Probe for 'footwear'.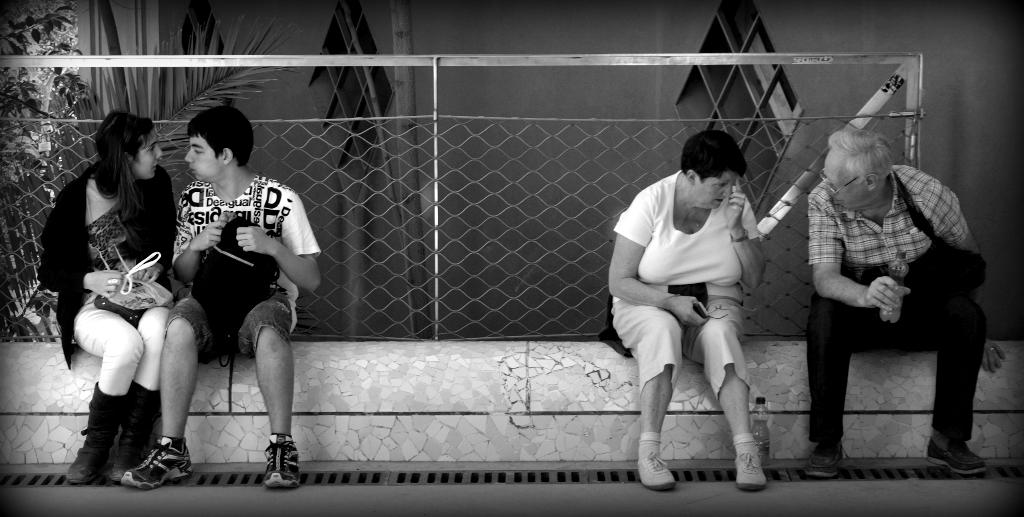
Probe result: box(108, 436, 147, 484).
